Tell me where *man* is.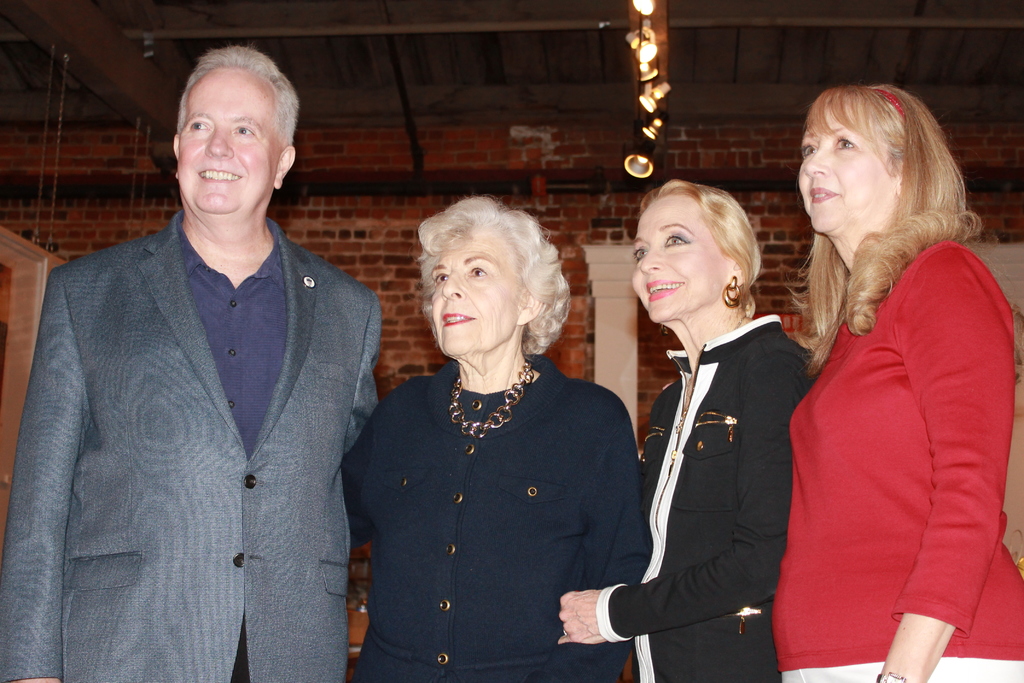
*man* is at BBox(0, 42, 380, 682).
